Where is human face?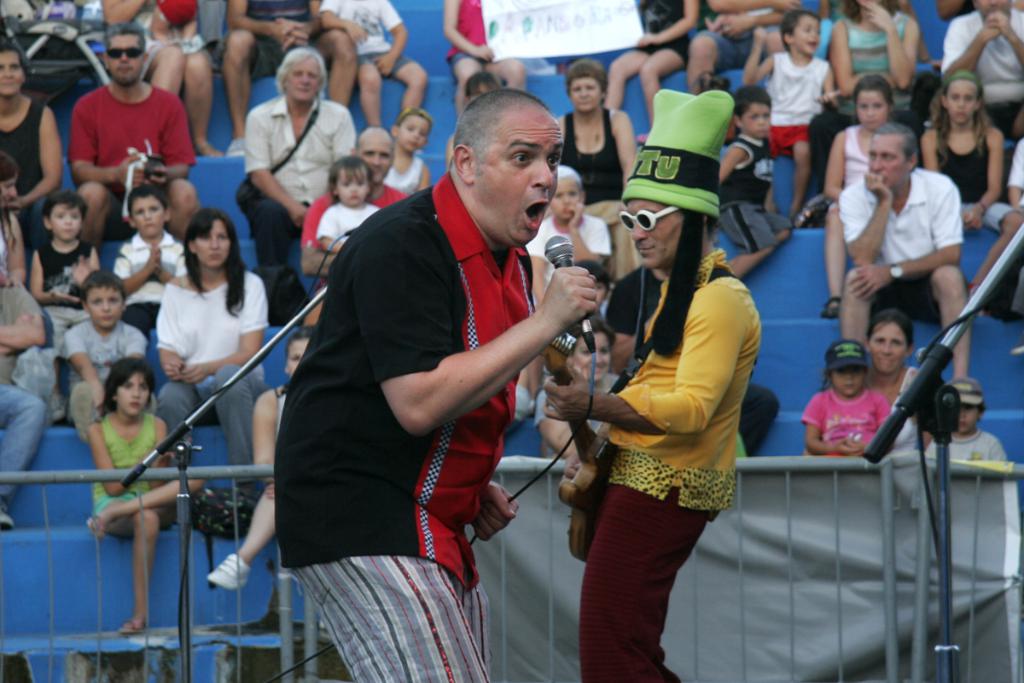
rect(285, 55, 321, 102).
